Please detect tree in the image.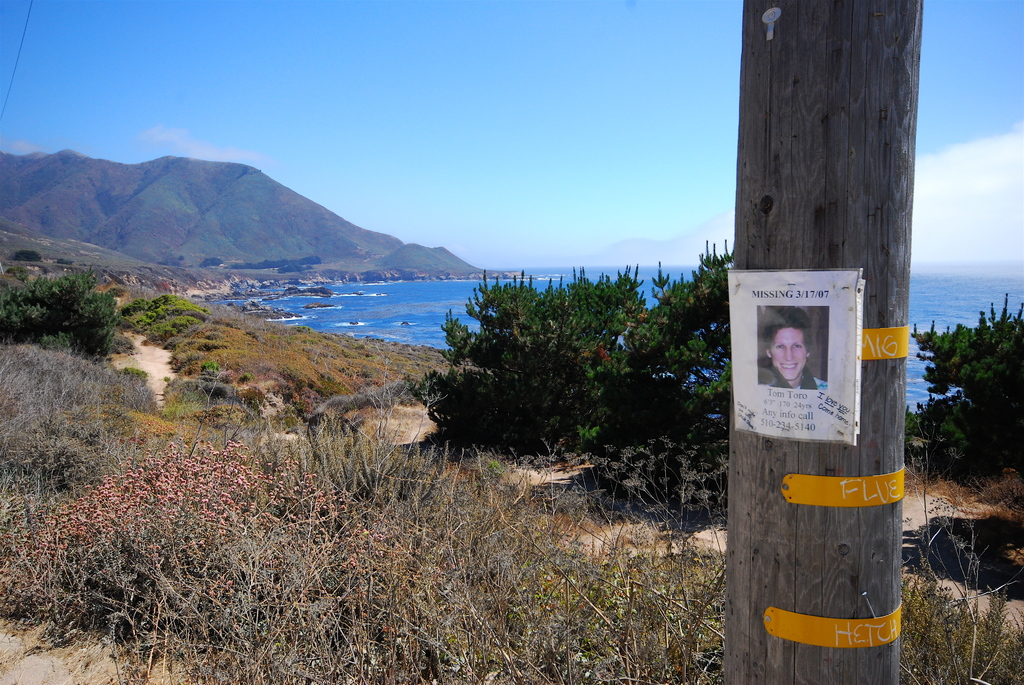
pyautogui.locateOnScreen(0, 272, 129, 360).
